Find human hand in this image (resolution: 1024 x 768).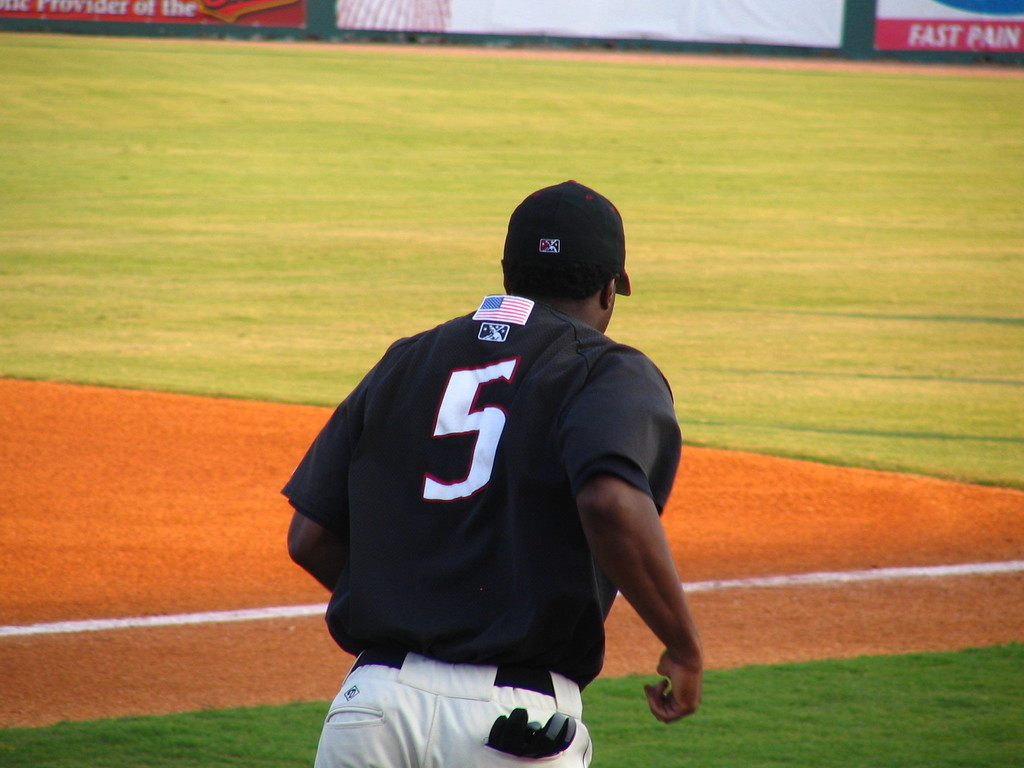
x1=641, y1=639, x2=703, y2=720.
